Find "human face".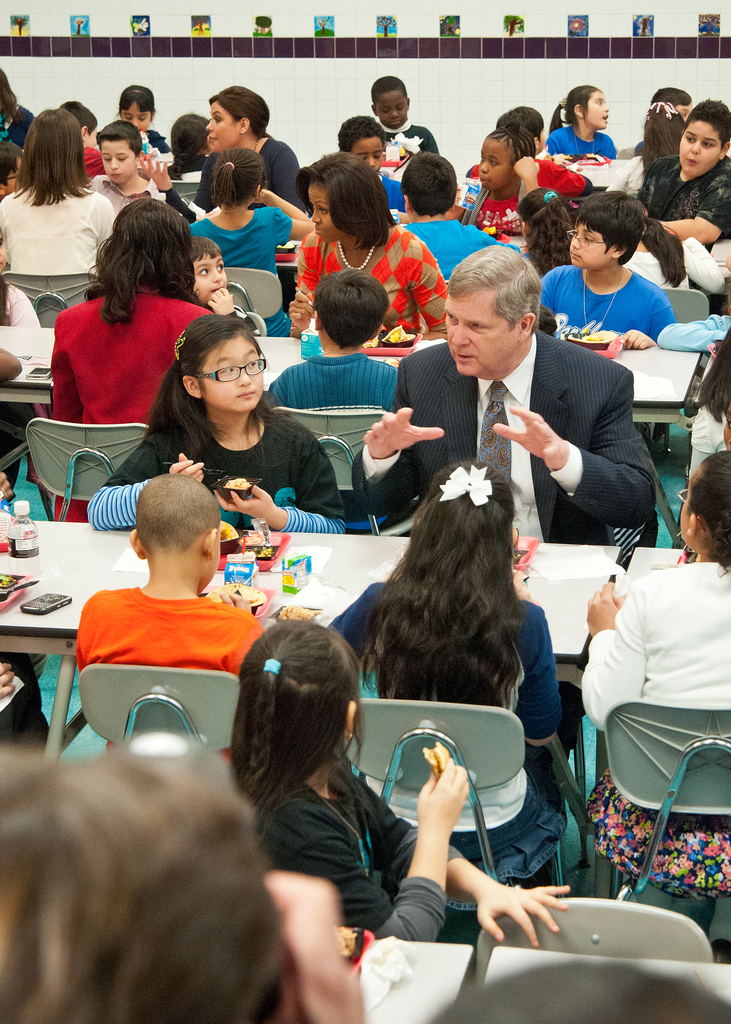
(x1=479, y1=134, x2=514, y2=192).
